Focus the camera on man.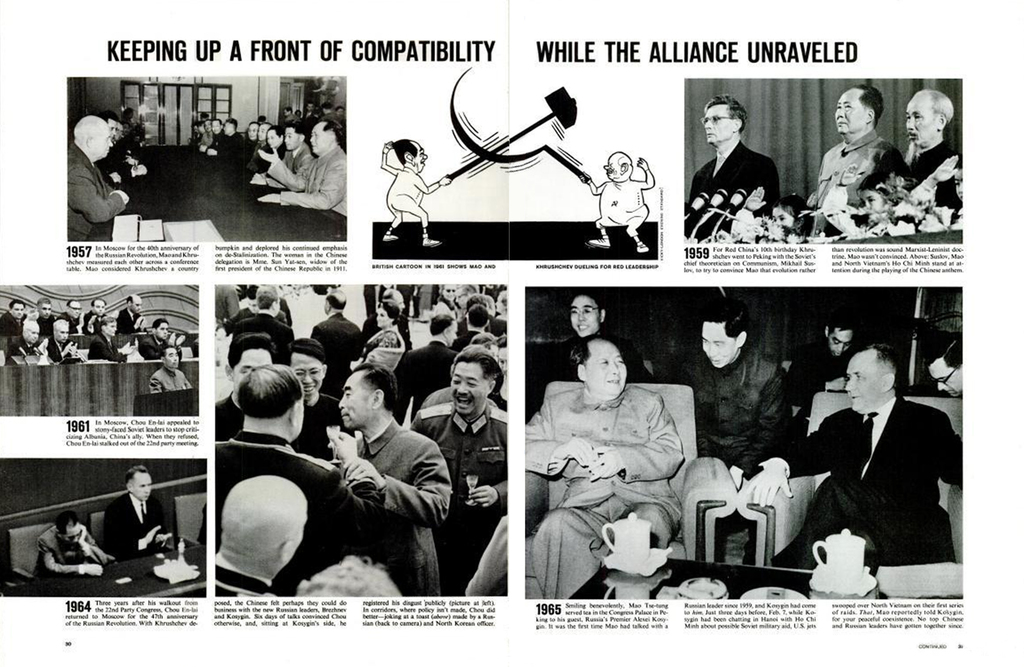
Focus region: box=[202, 115, 228, 152].
